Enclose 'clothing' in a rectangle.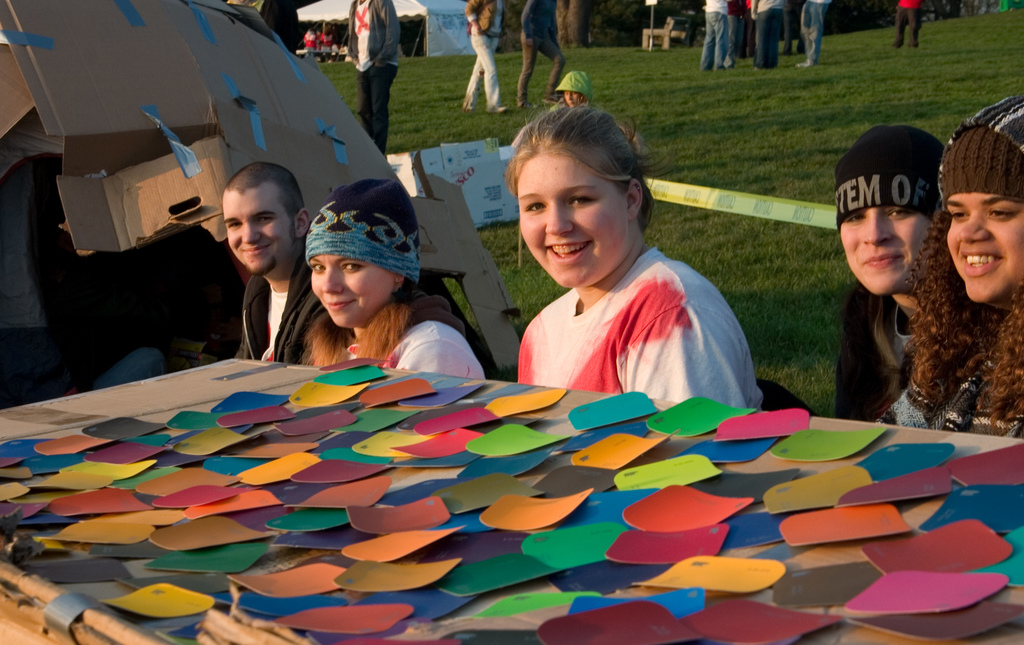
region(890, 0, 921, 48).
